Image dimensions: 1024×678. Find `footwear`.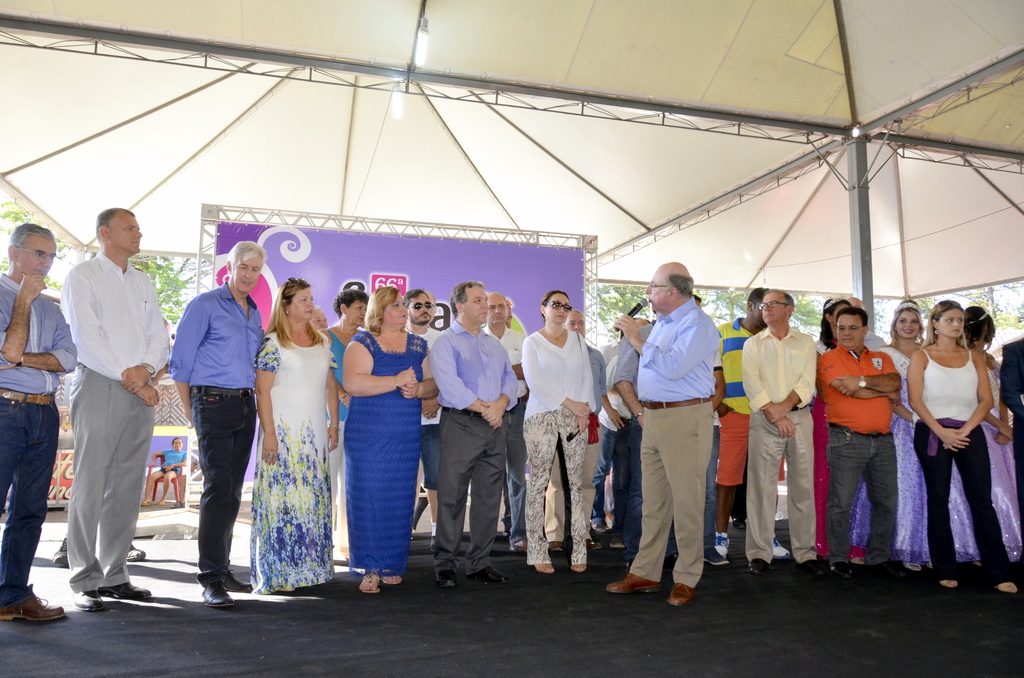
pyautogui.locateOnScreen(751, 556, 769, 576).
